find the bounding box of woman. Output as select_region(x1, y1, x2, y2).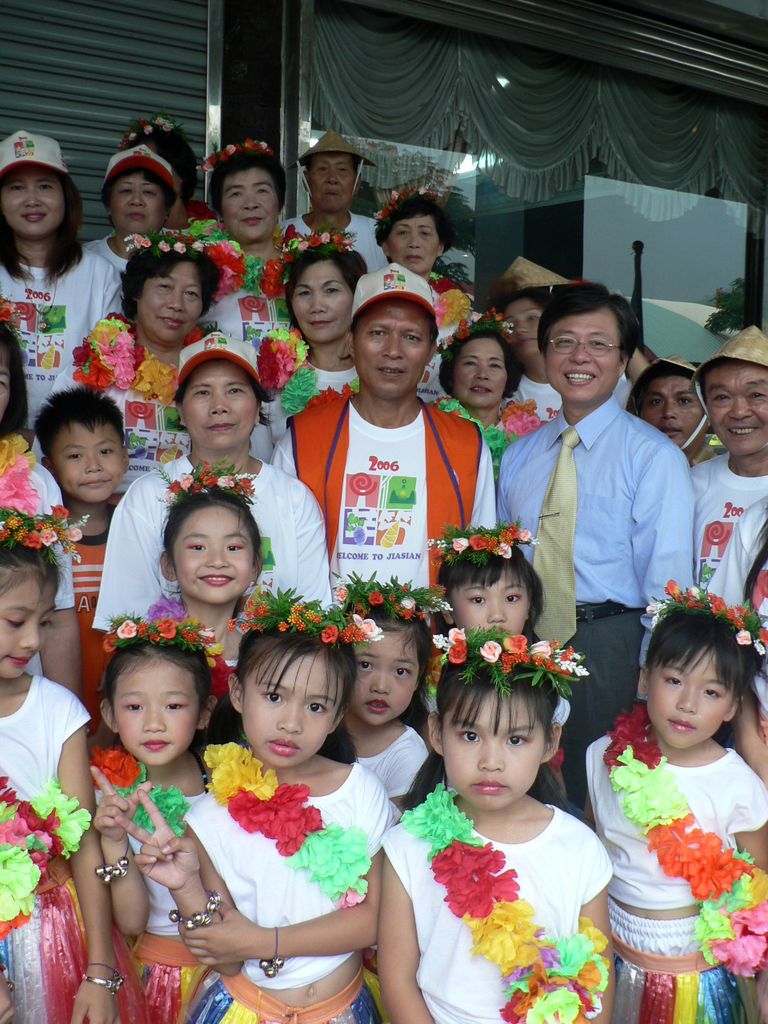
select_region(97, 342, 343, 639).
